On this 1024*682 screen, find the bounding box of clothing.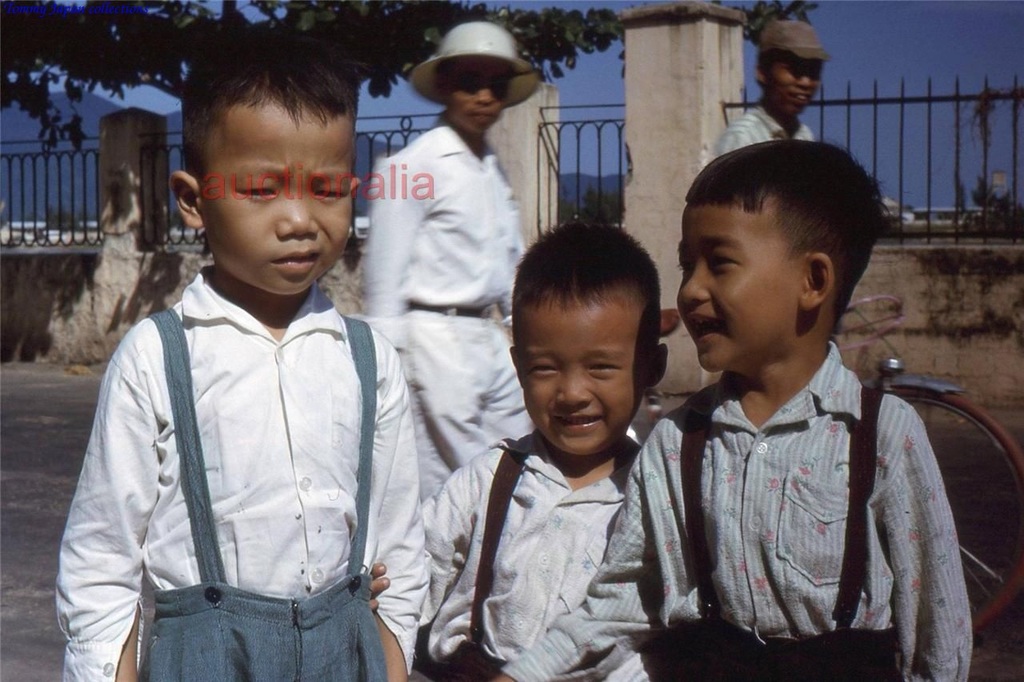
Bounding box: bbox(632, 297, 978, 681).
